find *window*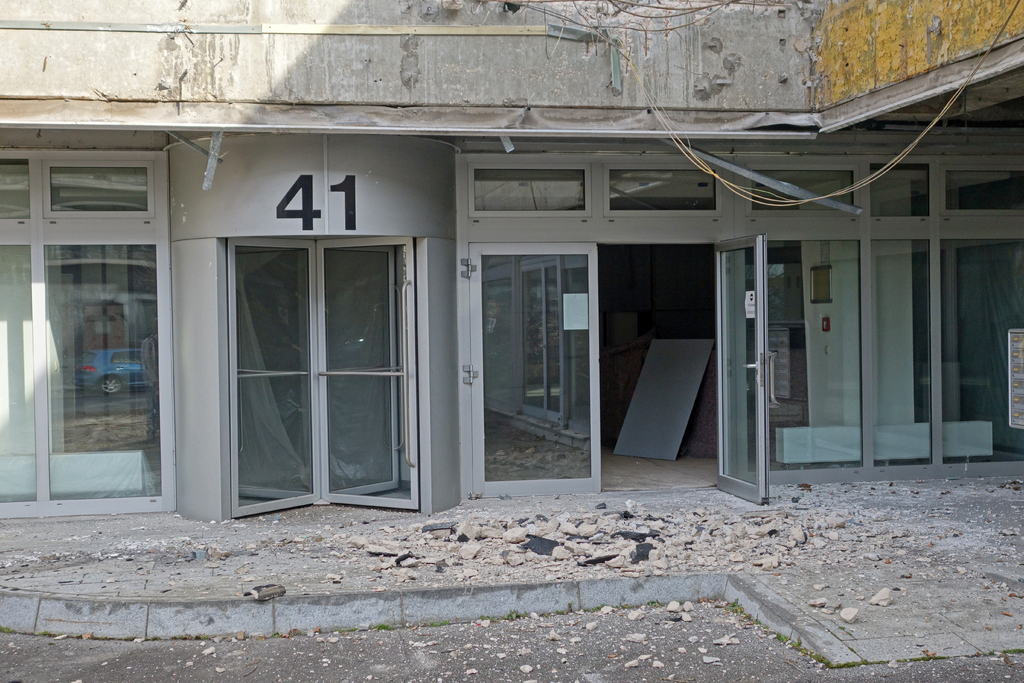
left=0, top=161, right=30, bottom=220
